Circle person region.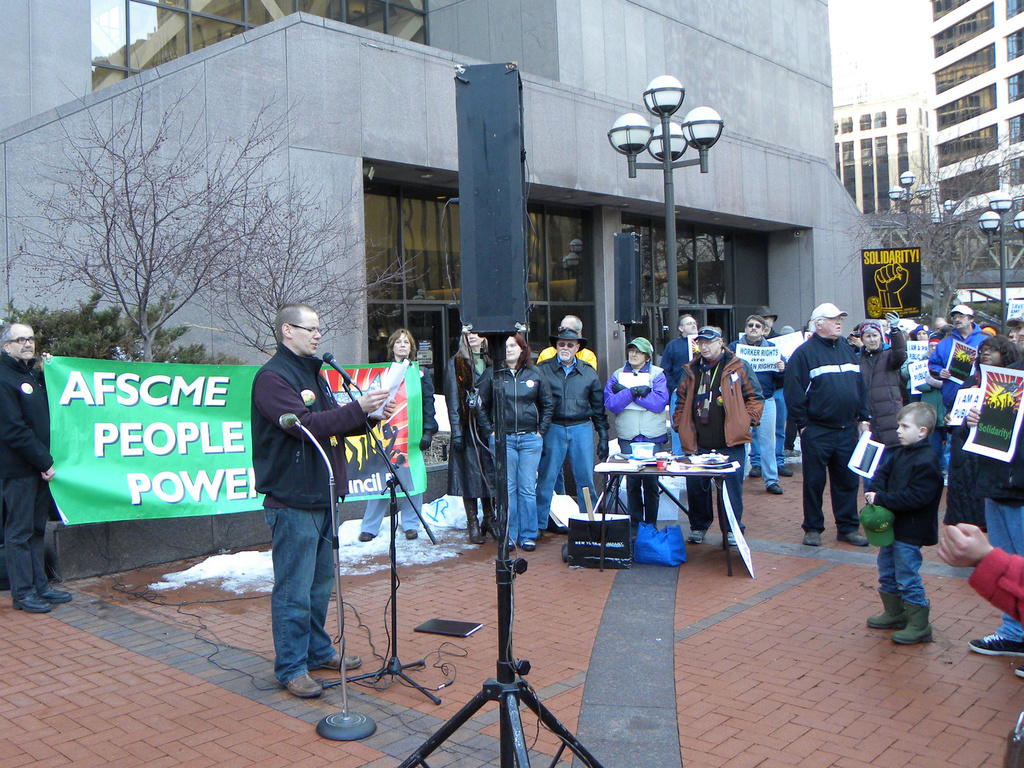
Region: region(863, 400, 942, 646).
